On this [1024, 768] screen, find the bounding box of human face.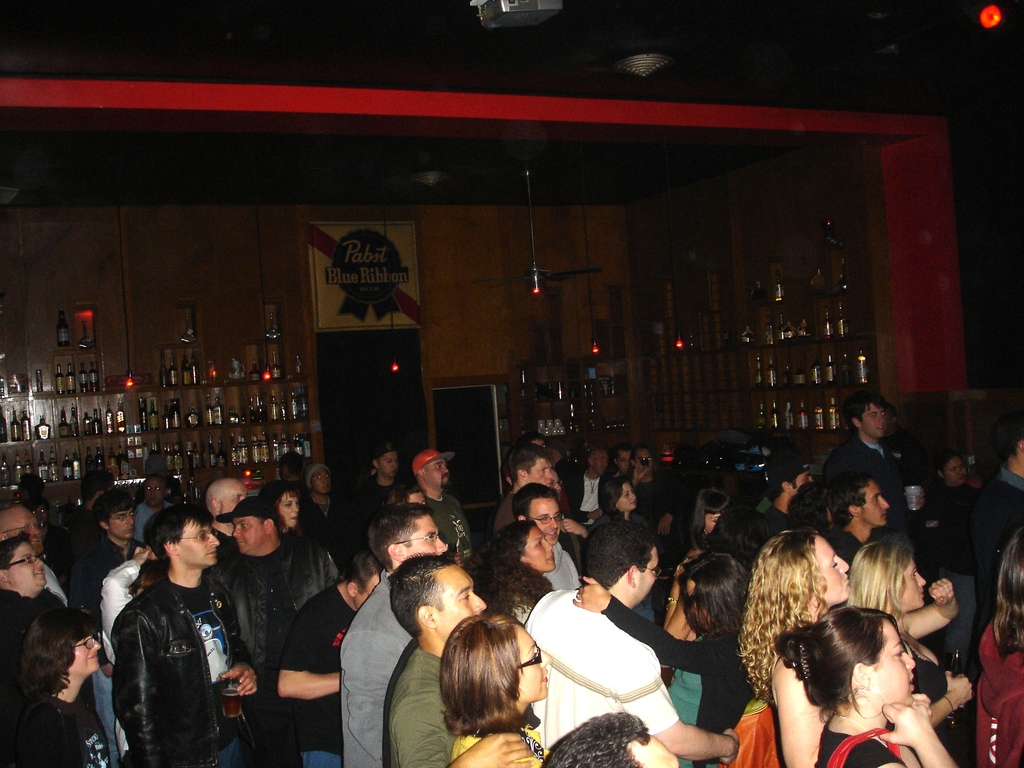
Bounding box: box=[522, 528, 554, 572].
